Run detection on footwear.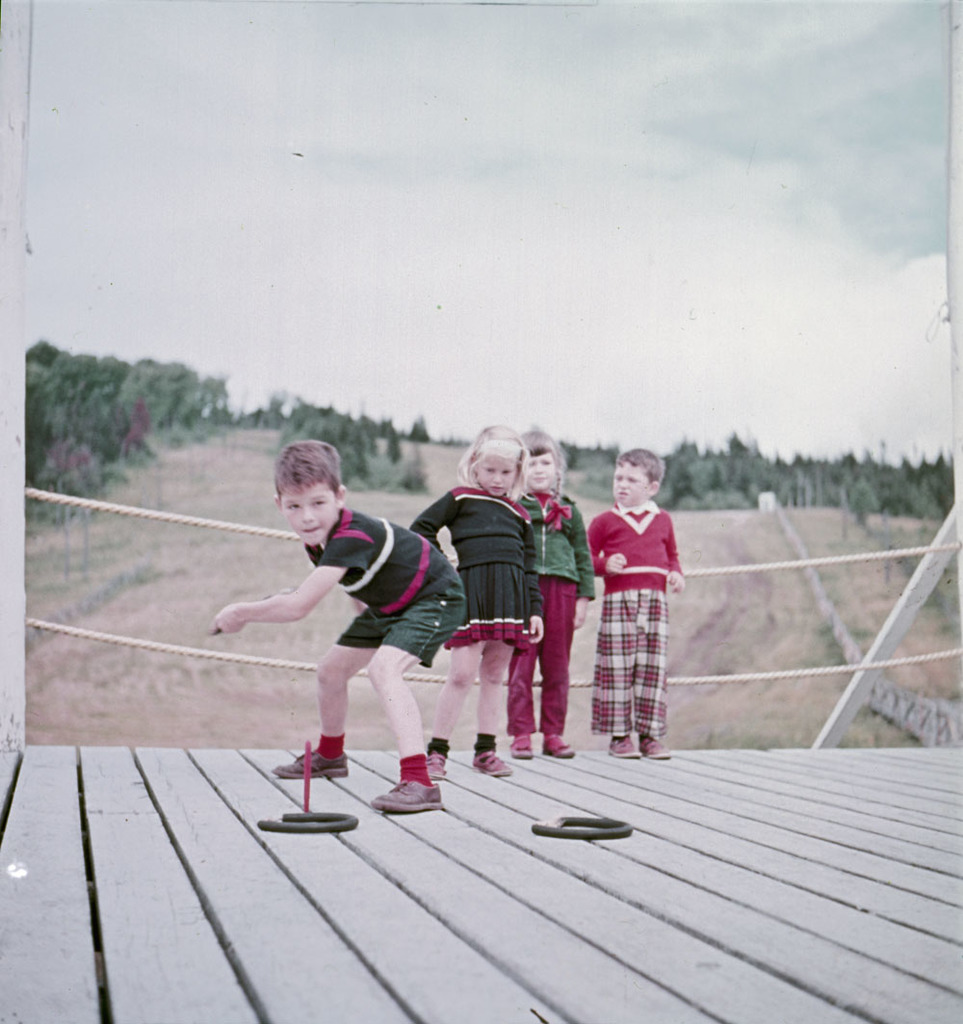
Result: [x1=473, y1=751, x2=508, y2=775].
